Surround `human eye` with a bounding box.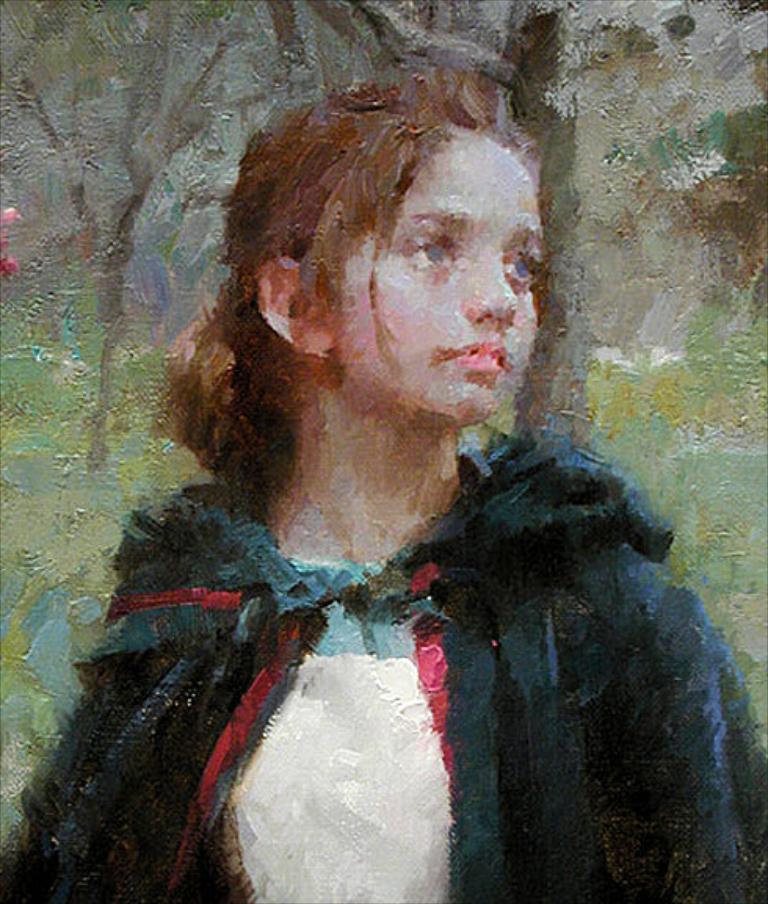
left=401, top=226, right=456, bottom=273.
